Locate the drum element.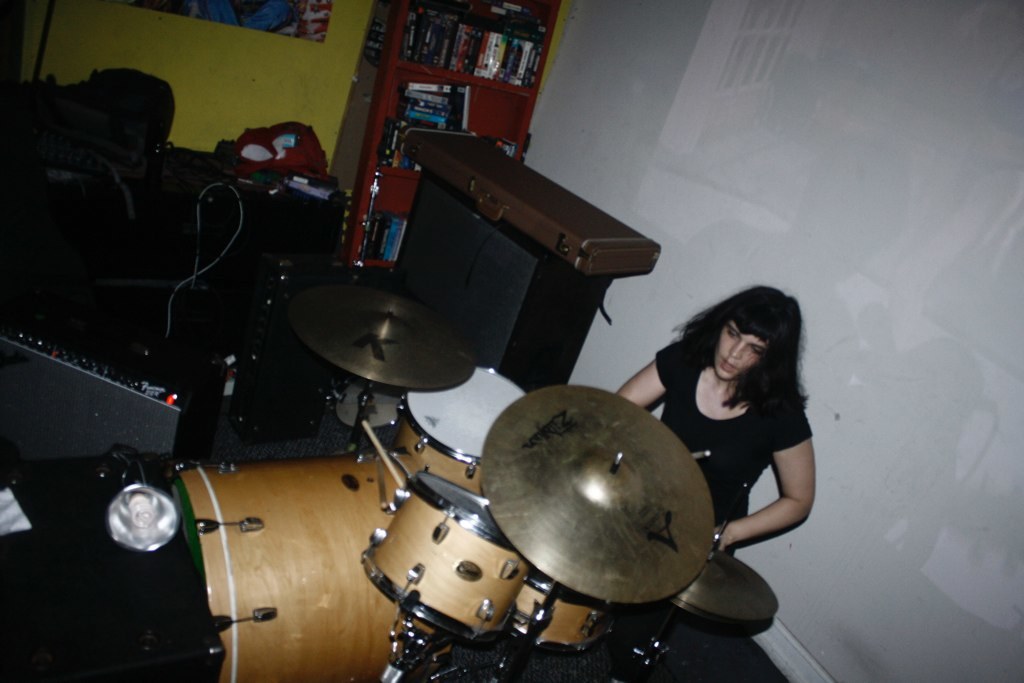
Element bbox: [359, 471, 525, 641].
